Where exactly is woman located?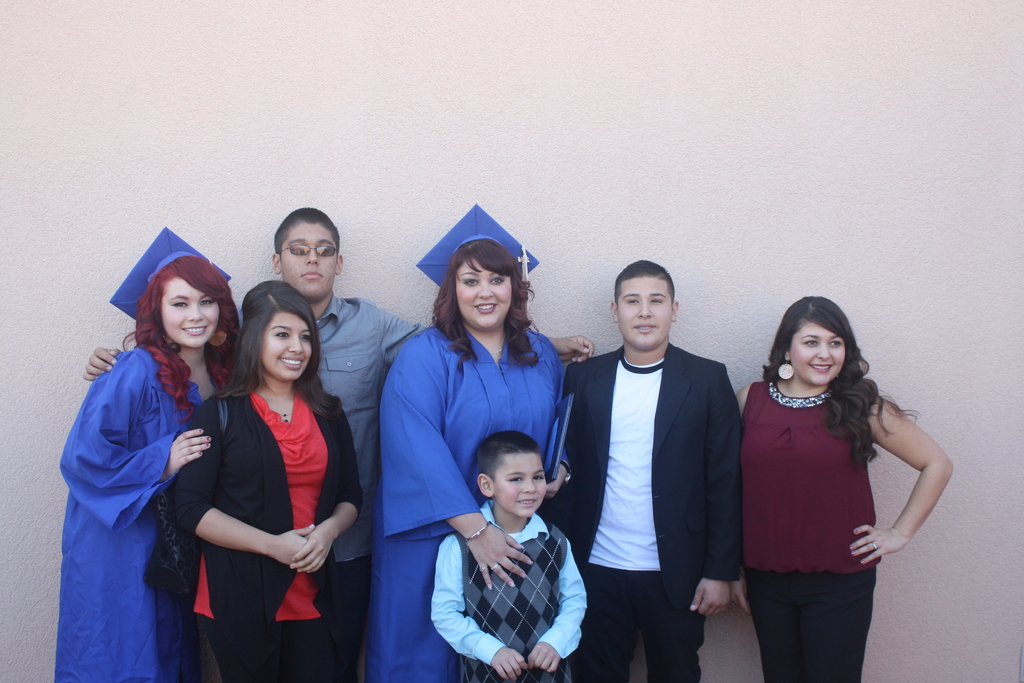
Its bounding box is [x1=177, y1=270, x2=346, y2=682].
